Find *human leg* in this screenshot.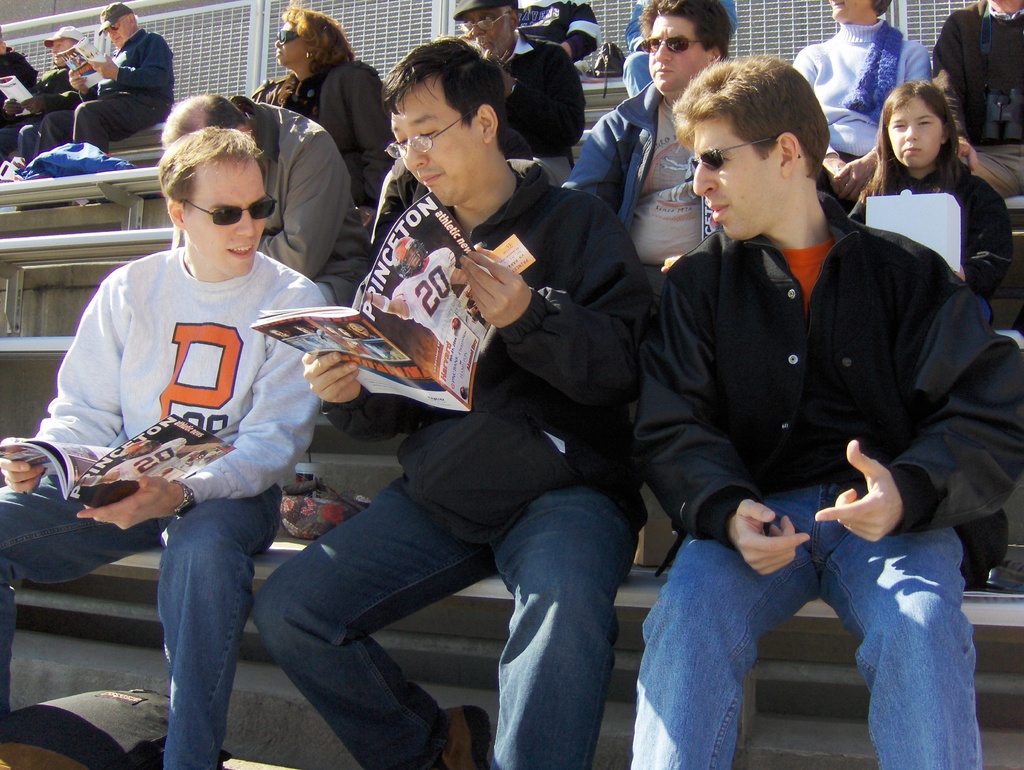
The bounding box for *human leg* is BBox(492, 474, 636, 769).
